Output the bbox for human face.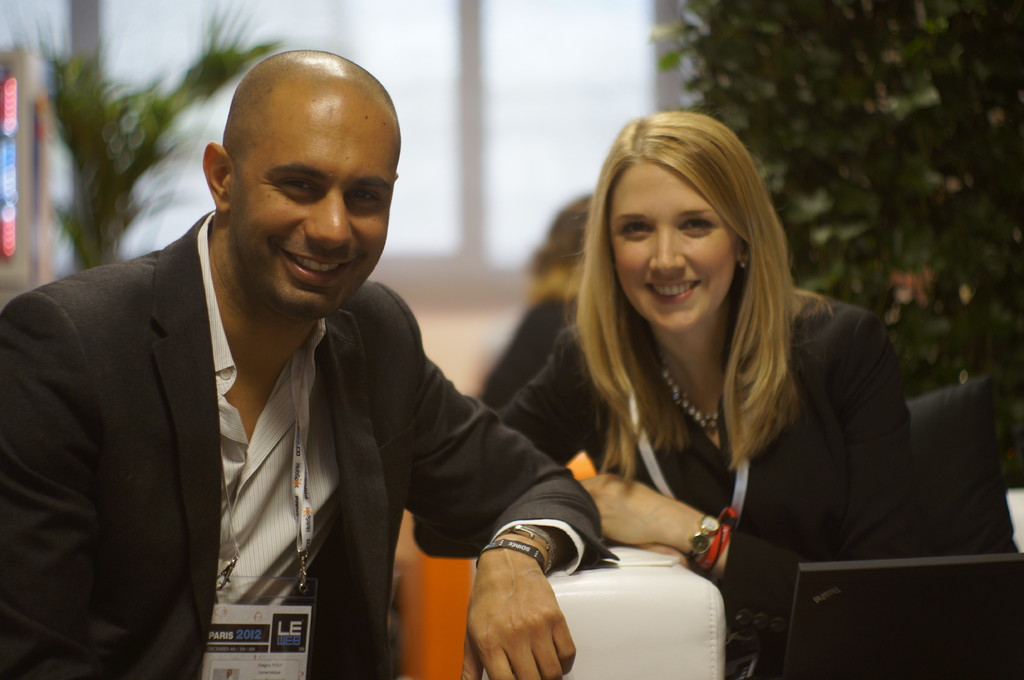
pyautogui.locateOnScreen(227, 111, 390, 317).
